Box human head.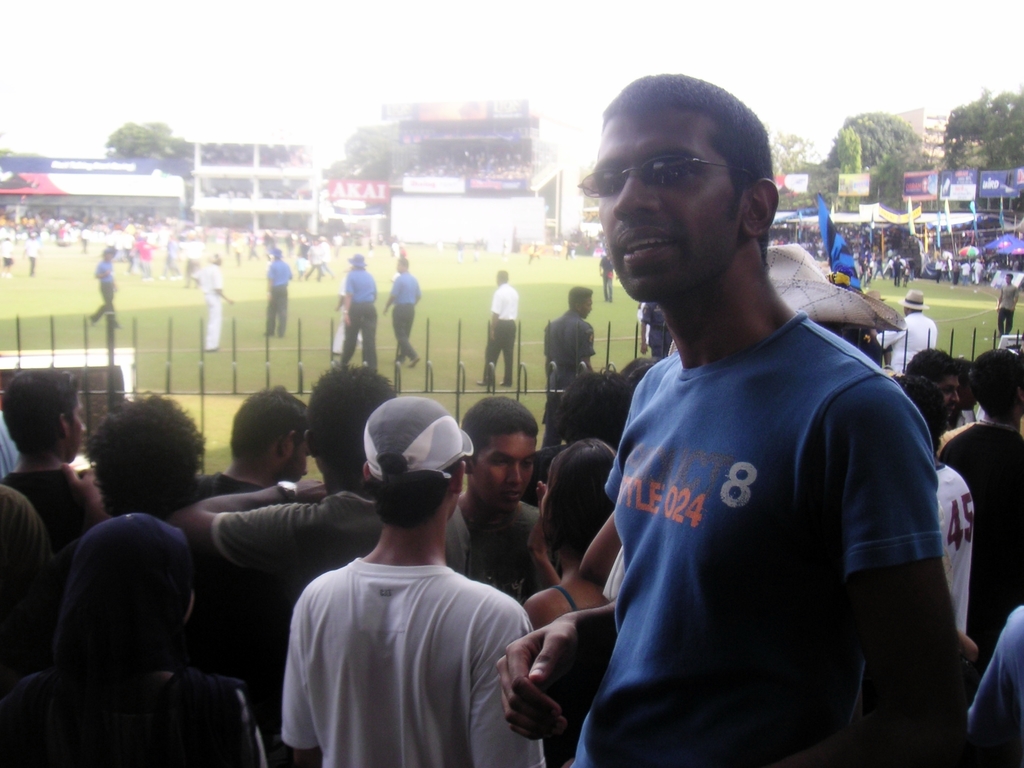
pyautogui.locateOnScreen(596, 77, 765, 299).
